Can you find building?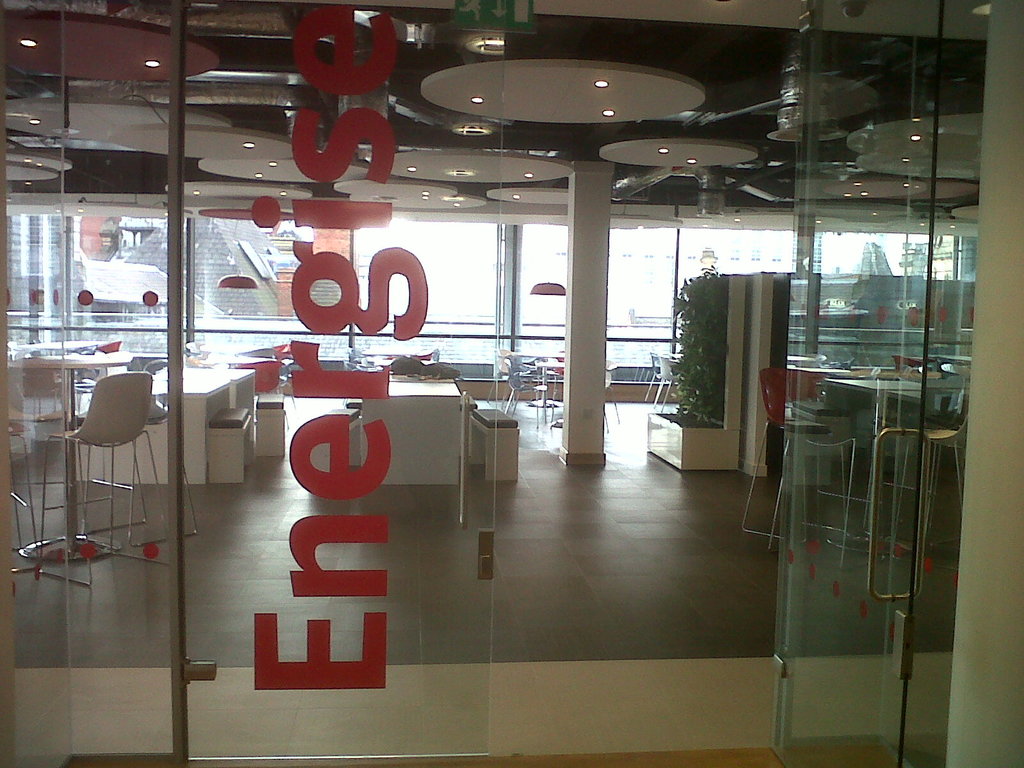
Yes, bounding box: 0/0/1023/767.
